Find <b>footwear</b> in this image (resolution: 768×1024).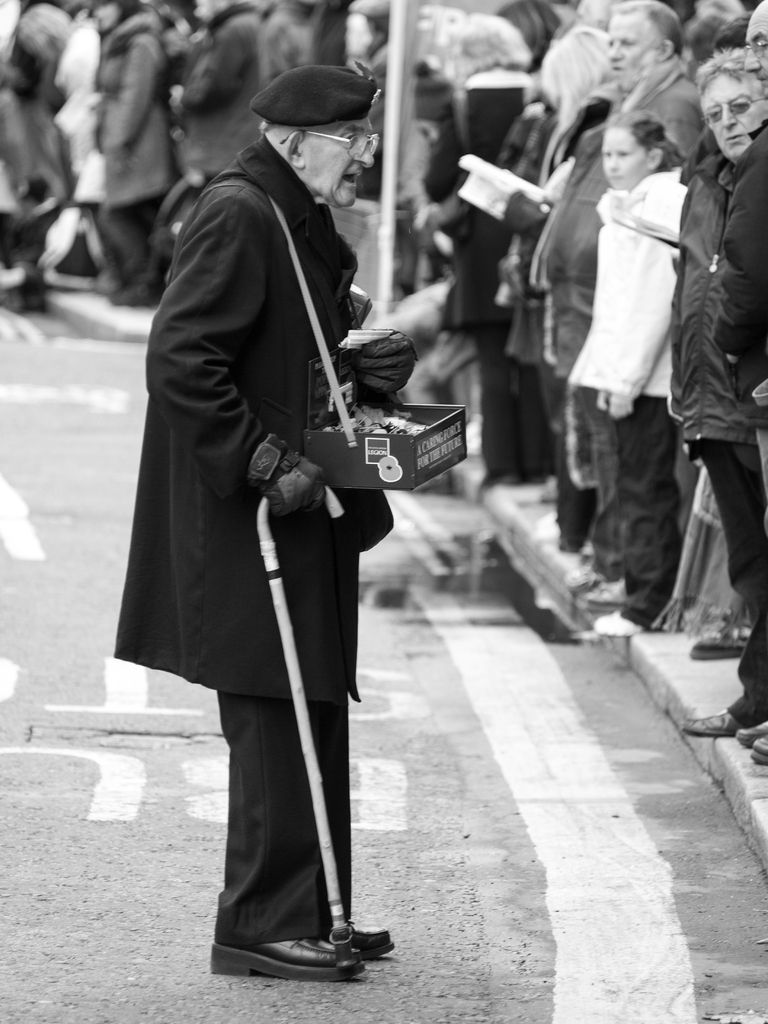
[728,721,767,744].
